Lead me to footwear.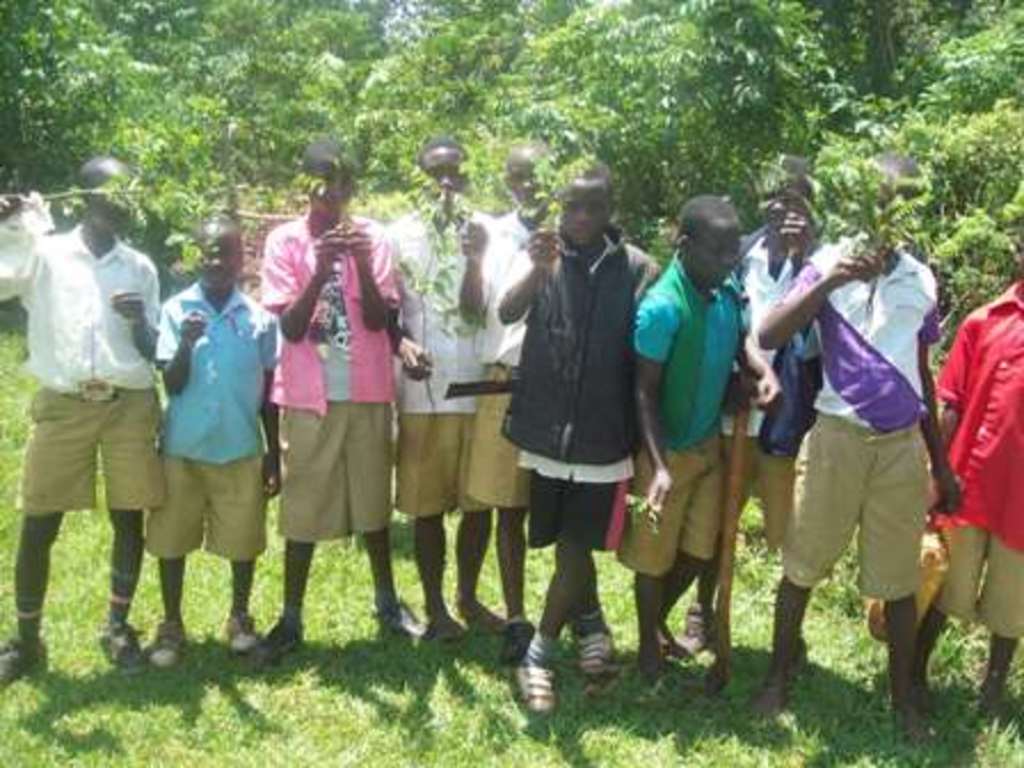
Lead to 251 610 309 667.
